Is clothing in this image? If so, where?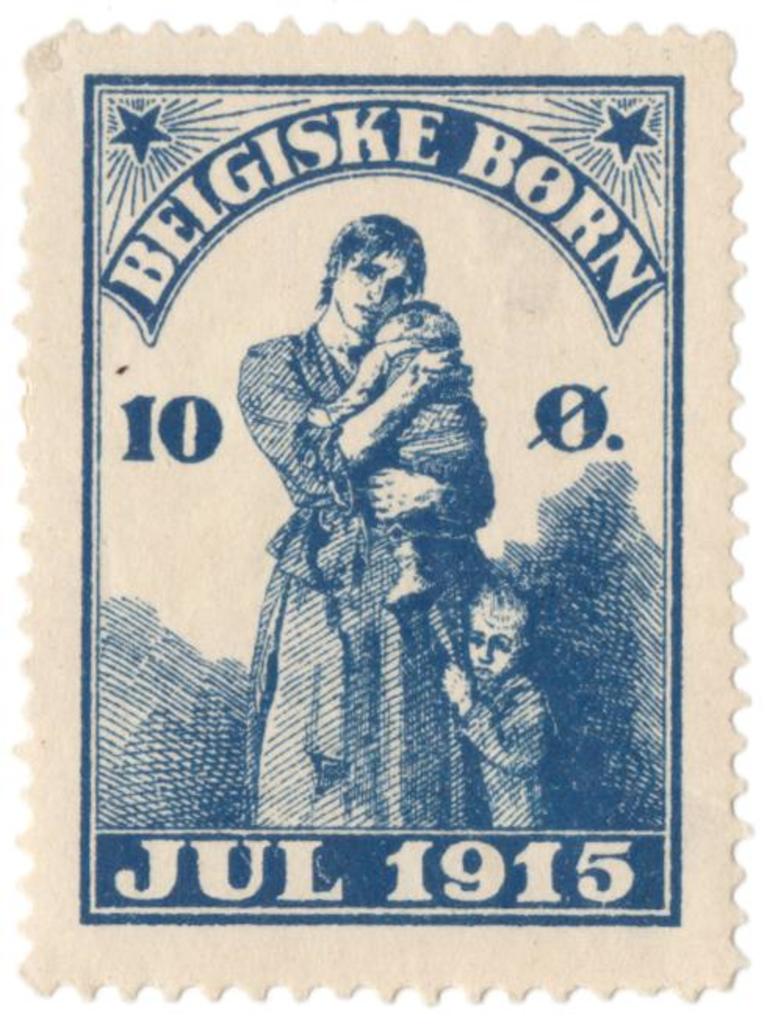
Yes, at <bbox>460, 653, 548, 816</bbox>.
